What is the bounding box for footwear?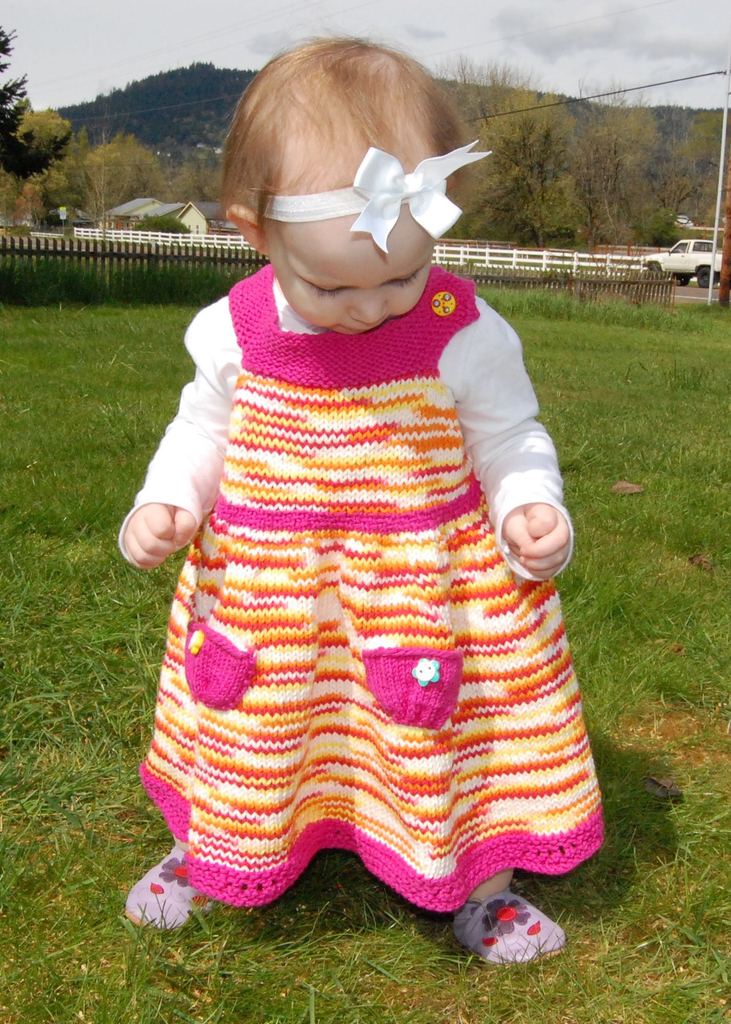
(x1=115, y1=833, x2=208, y2=924).
